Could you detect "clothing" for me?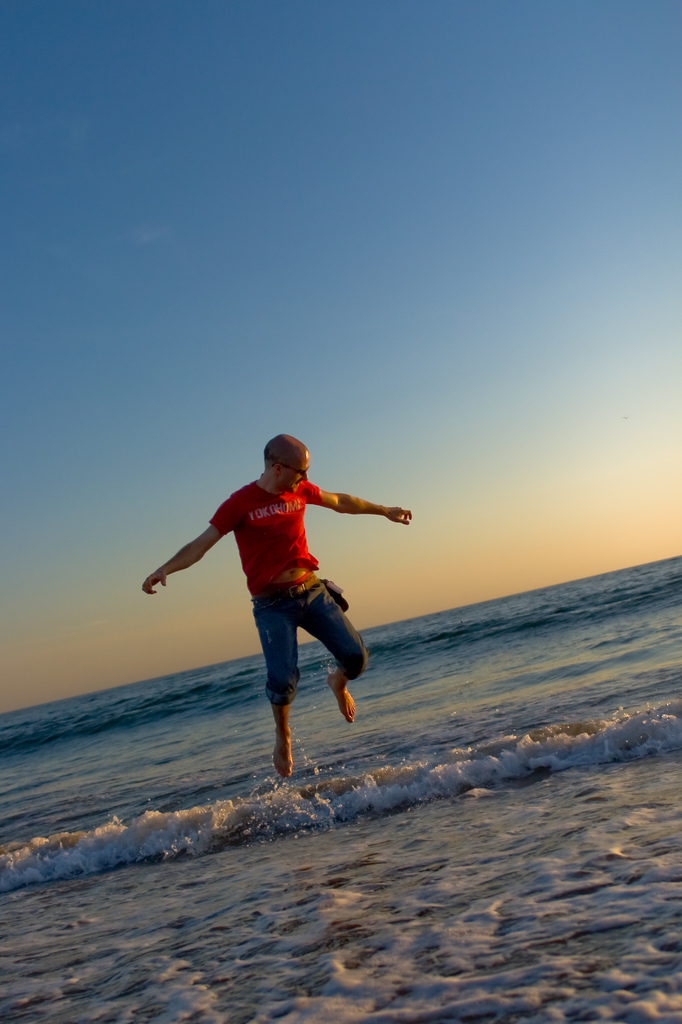
Detection result: locate(210, 468, 383, 692).
